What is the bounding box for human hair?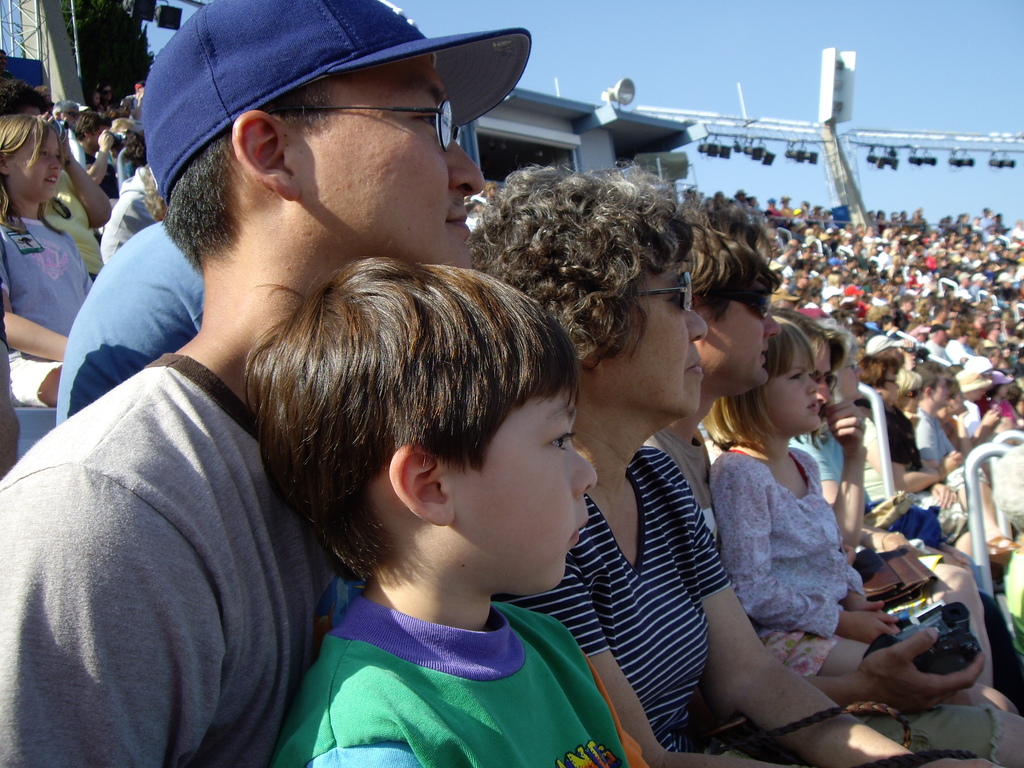
bbox=[951, 377, 963, 401].
